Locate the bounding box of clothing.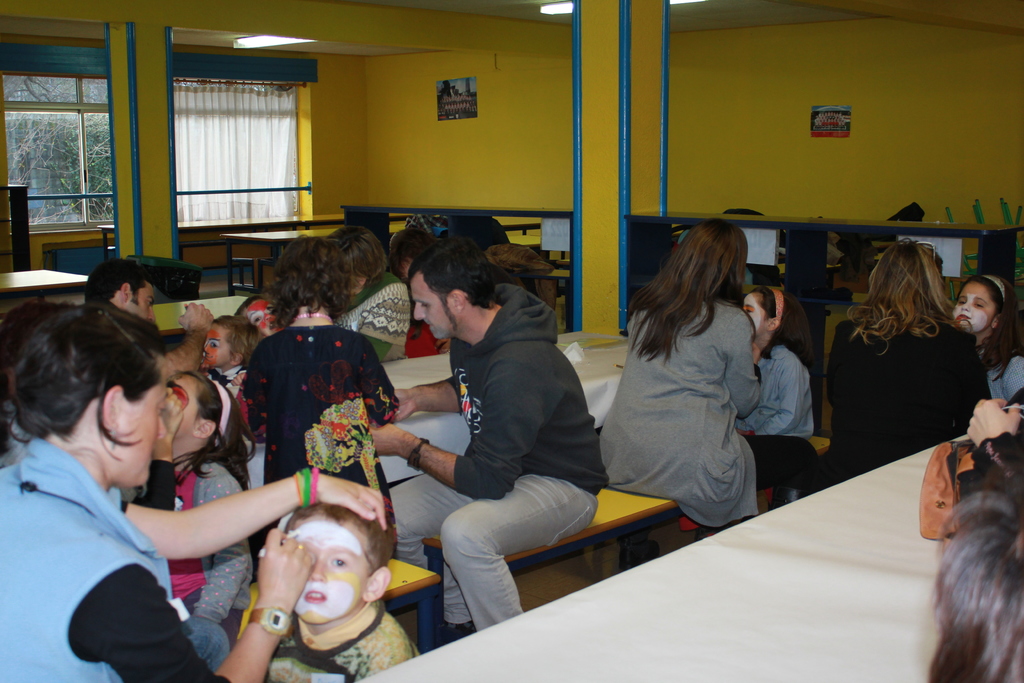
Bounding box: 736,342,819,502.
